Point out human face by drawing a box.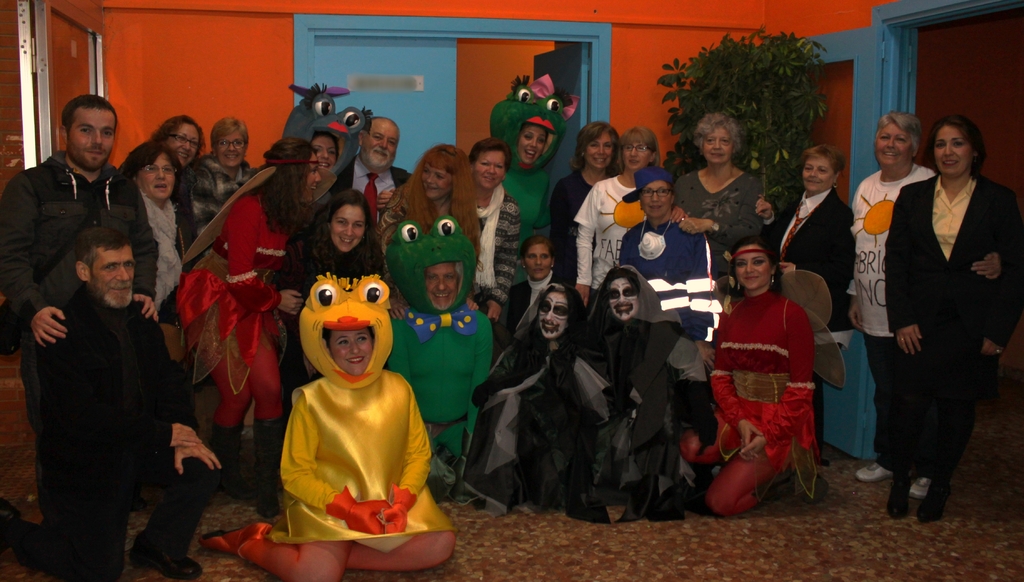
Rect(736, 245, 771, 289).
